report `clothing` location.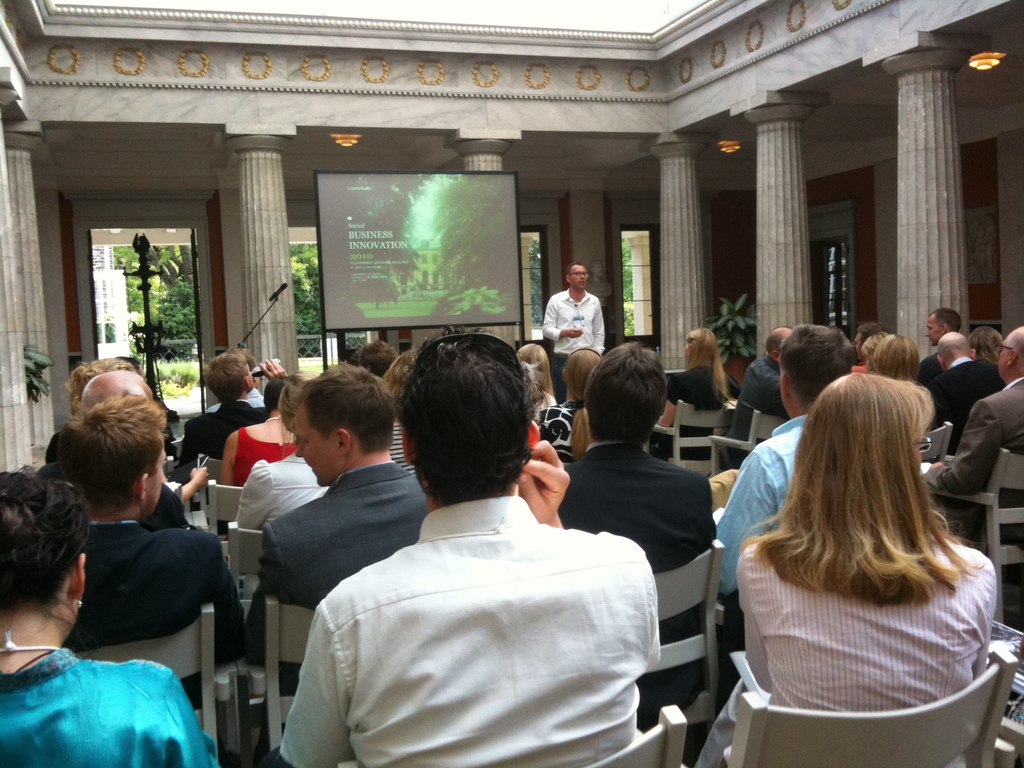
Report: {"left": 226, "top": 419, "right": 307, "bottom": 490}.
